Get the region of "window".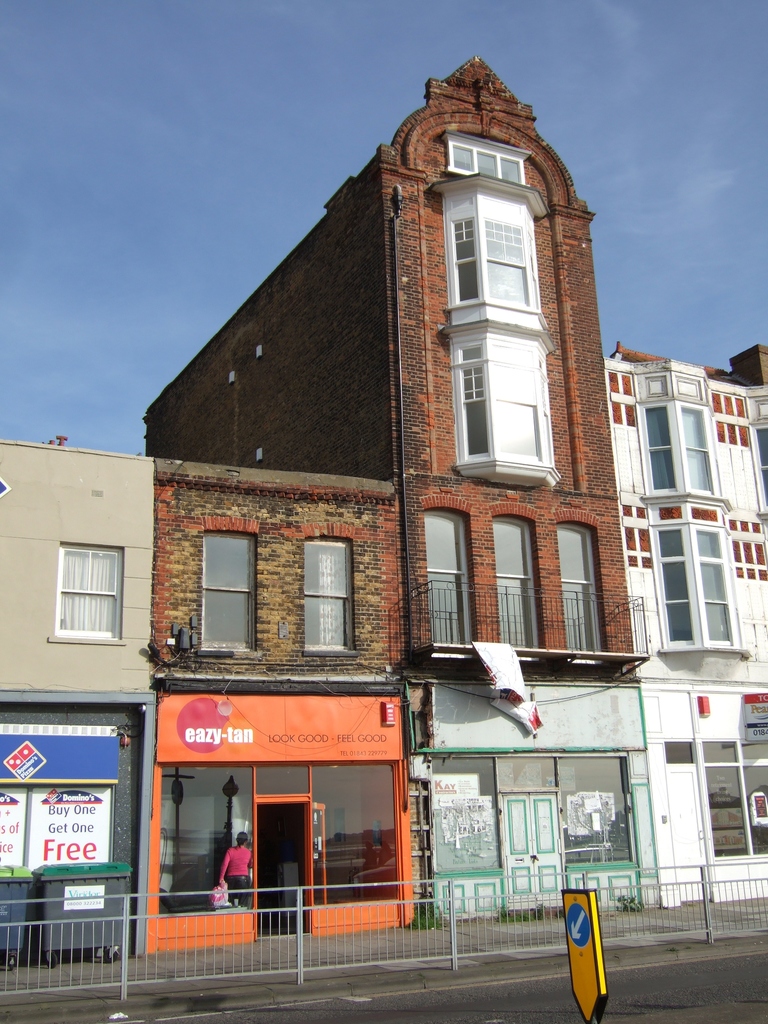
crop(618, 498, 657, 564).
